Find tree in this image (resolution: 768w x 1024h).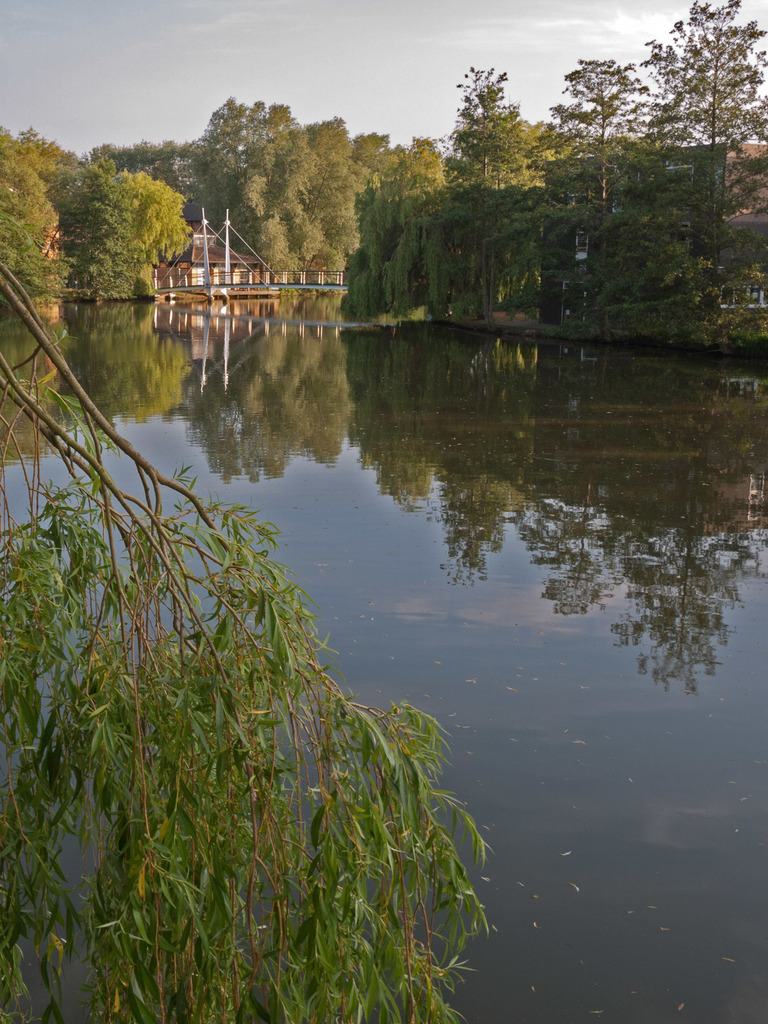
x1=638, y1=1, x2=767, y2=314.
